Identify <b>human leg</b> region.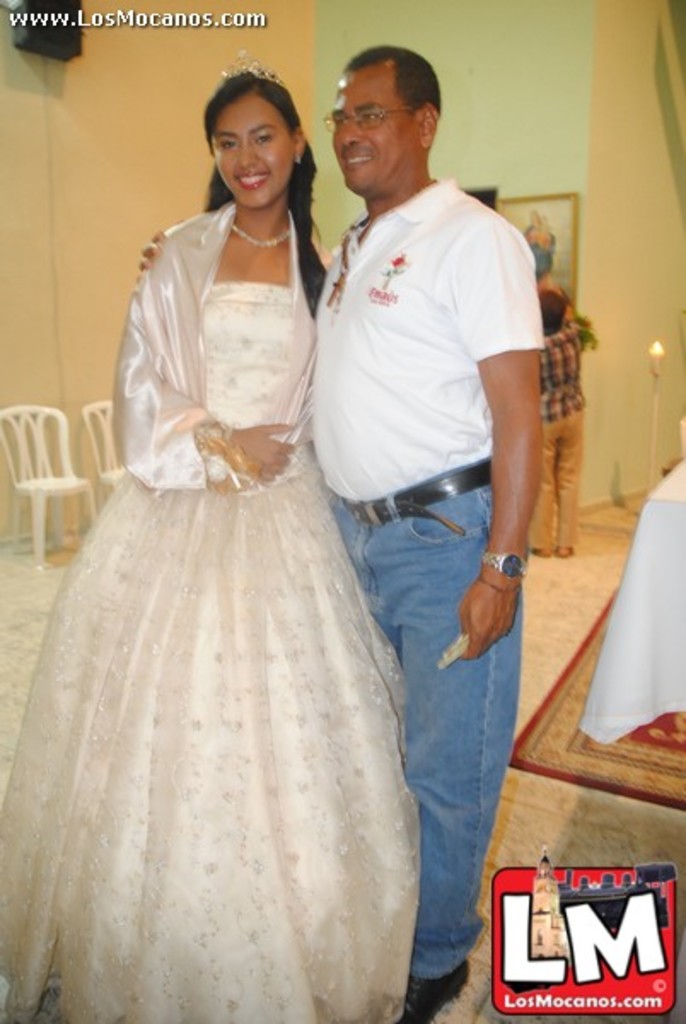
Region: left=365, top=478, right=526, bottom=1022.
